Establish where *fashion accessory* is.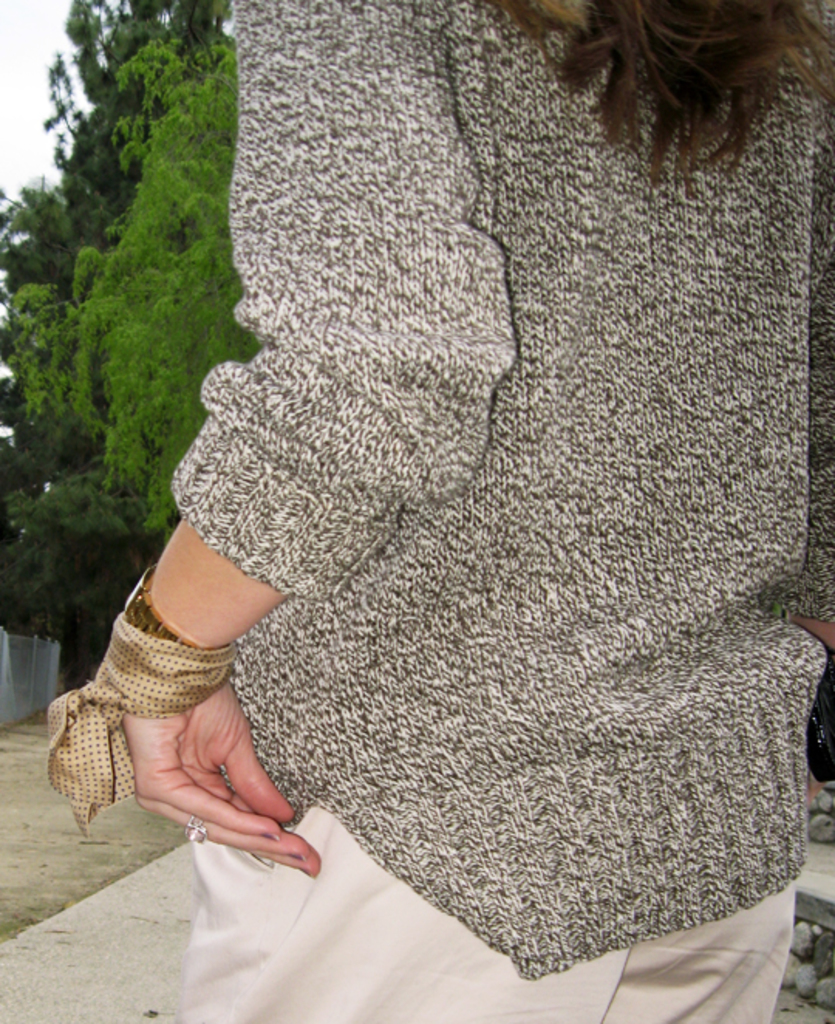
Established at <box>118,555,209,653</box>.
